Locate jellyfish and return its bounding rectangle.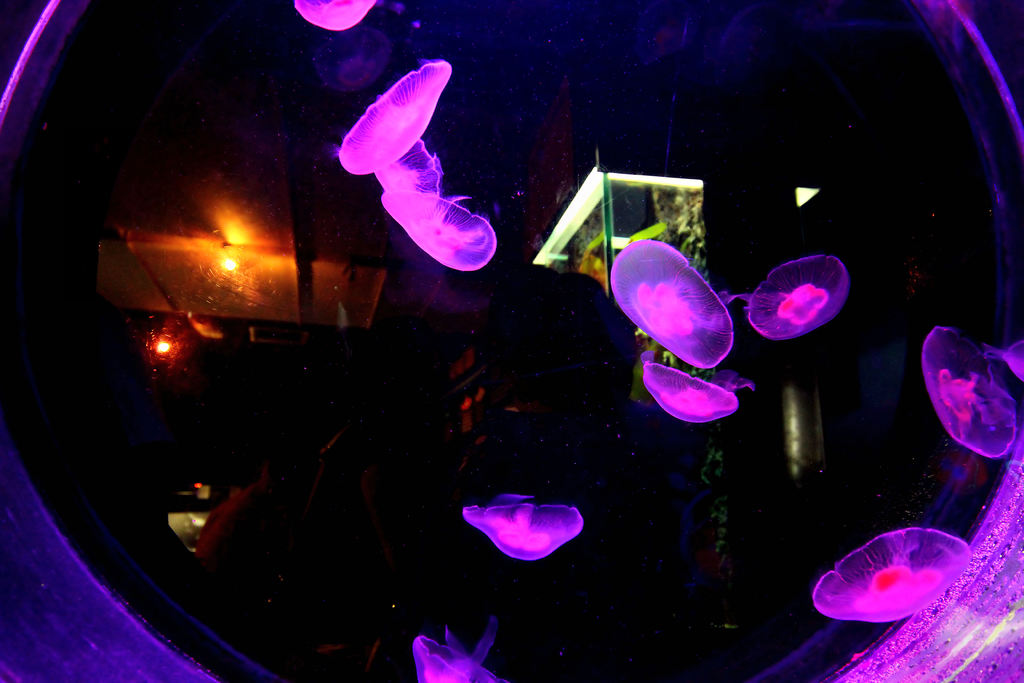
{"left": 742, "top": 257, "right": 852, "bottom": 345}.
